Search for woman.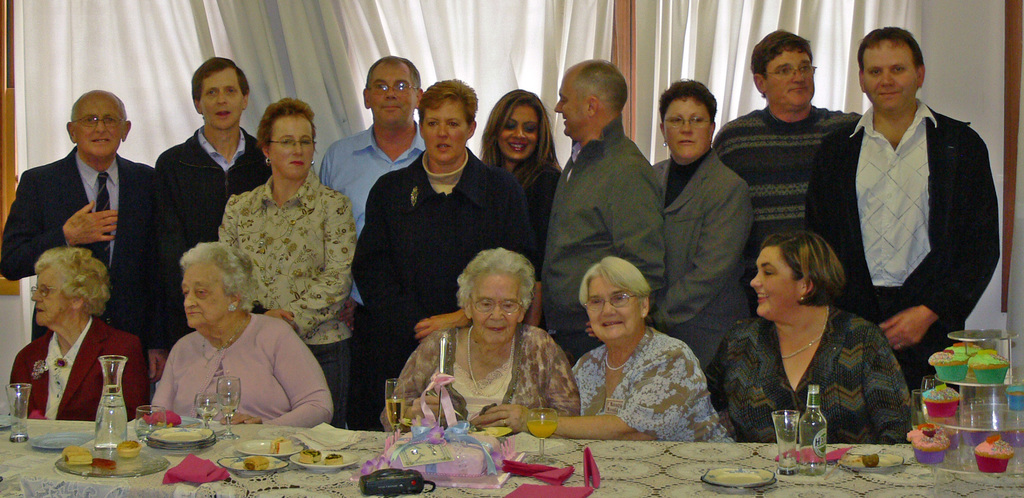
Found at x1=484 y1=84 x2=564 y2=321.
